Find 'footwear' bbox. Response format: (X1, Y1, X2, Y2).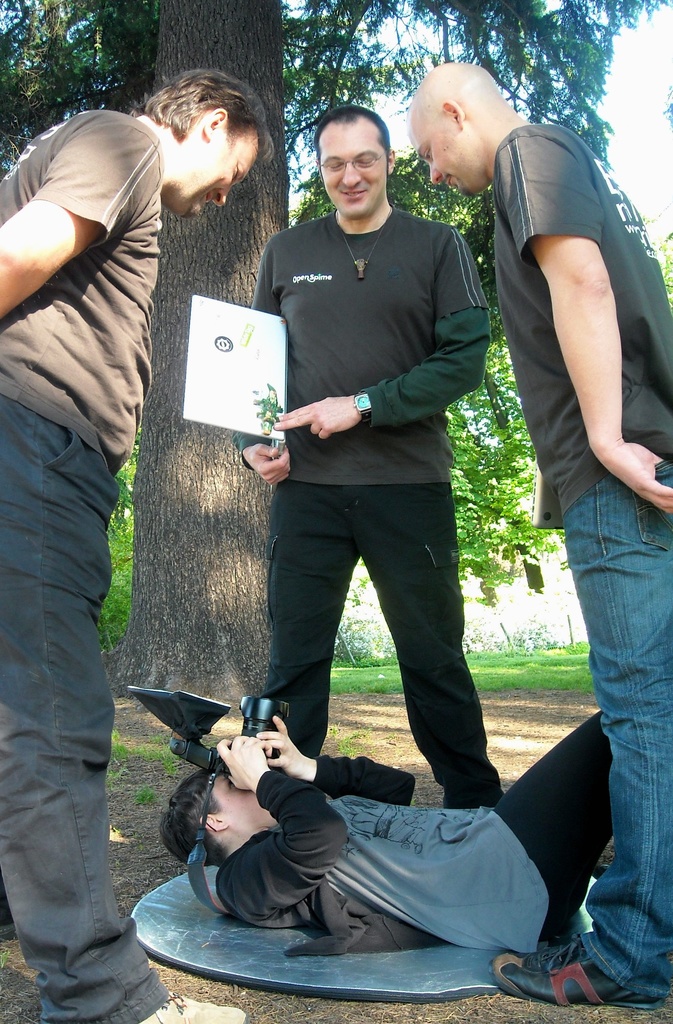
(127, 995, 261, 1023).
